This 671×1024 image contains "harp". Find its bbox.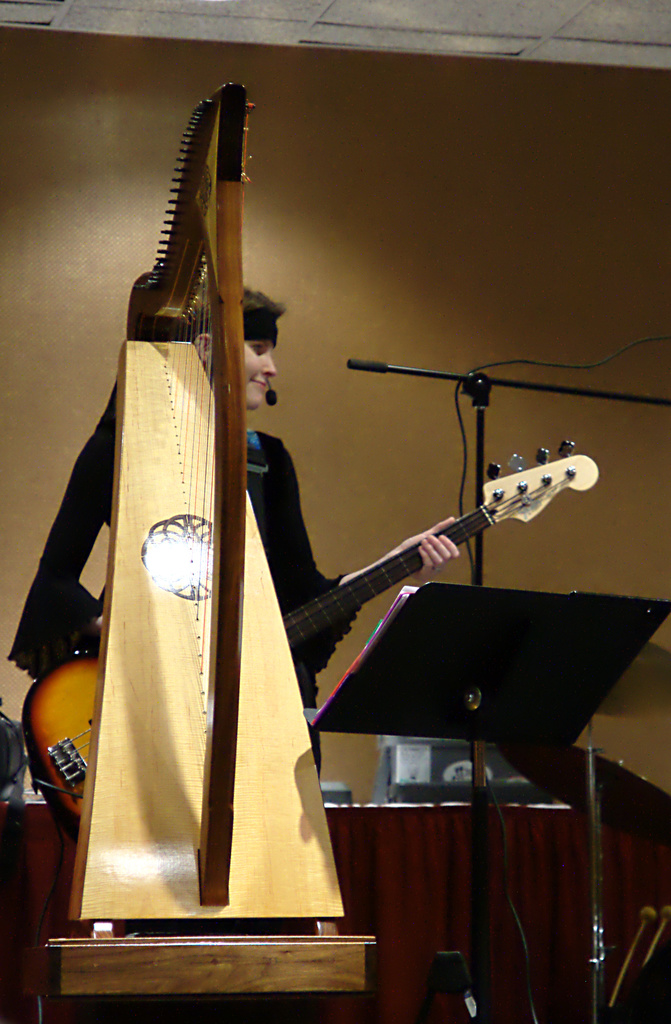
{"left": 44, "top": 78, "right": 380, "bottom": 1023}.
